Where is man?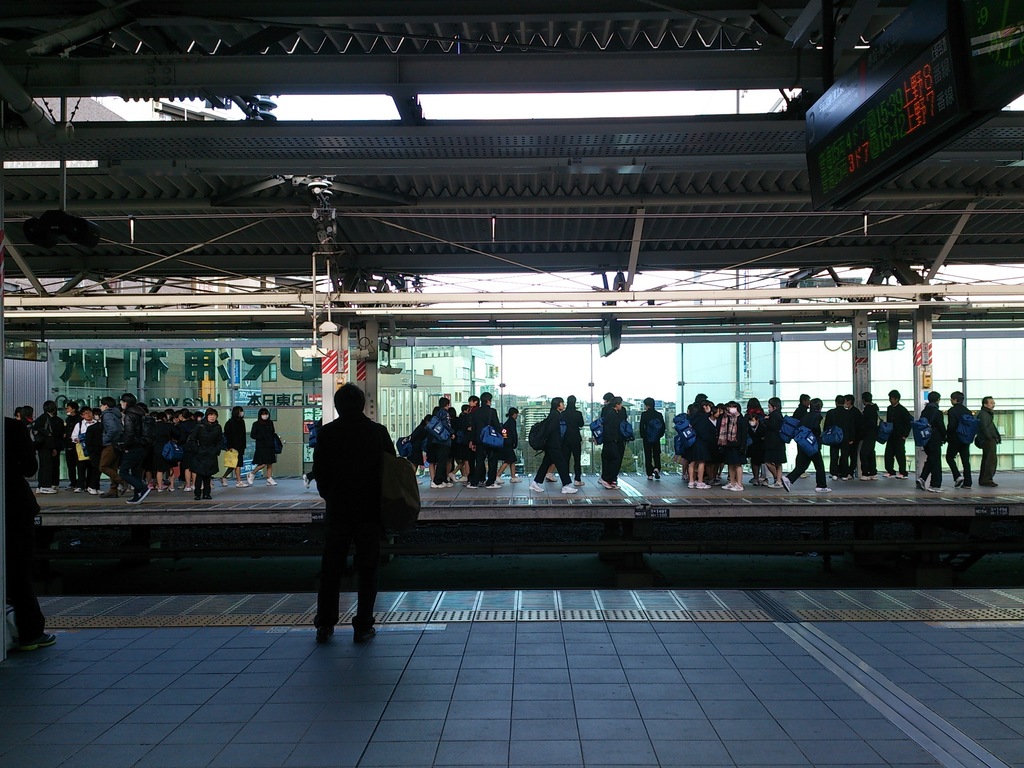
<region>494, 408, 520, 484</region>.
